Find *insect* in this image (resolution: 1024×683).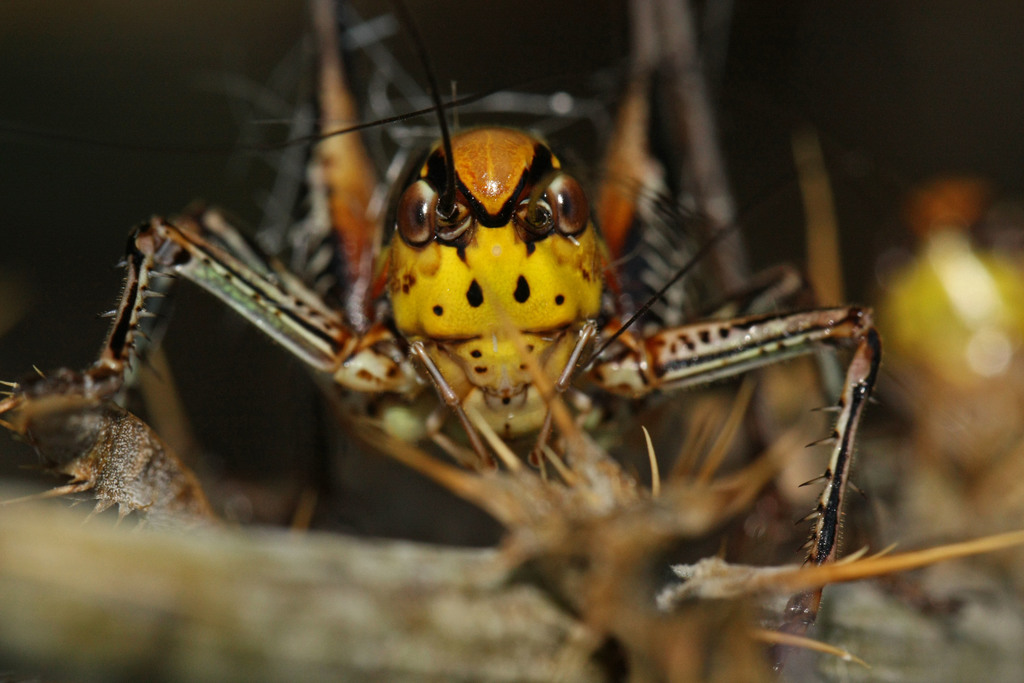
locate(0, 0, 888, 673).
